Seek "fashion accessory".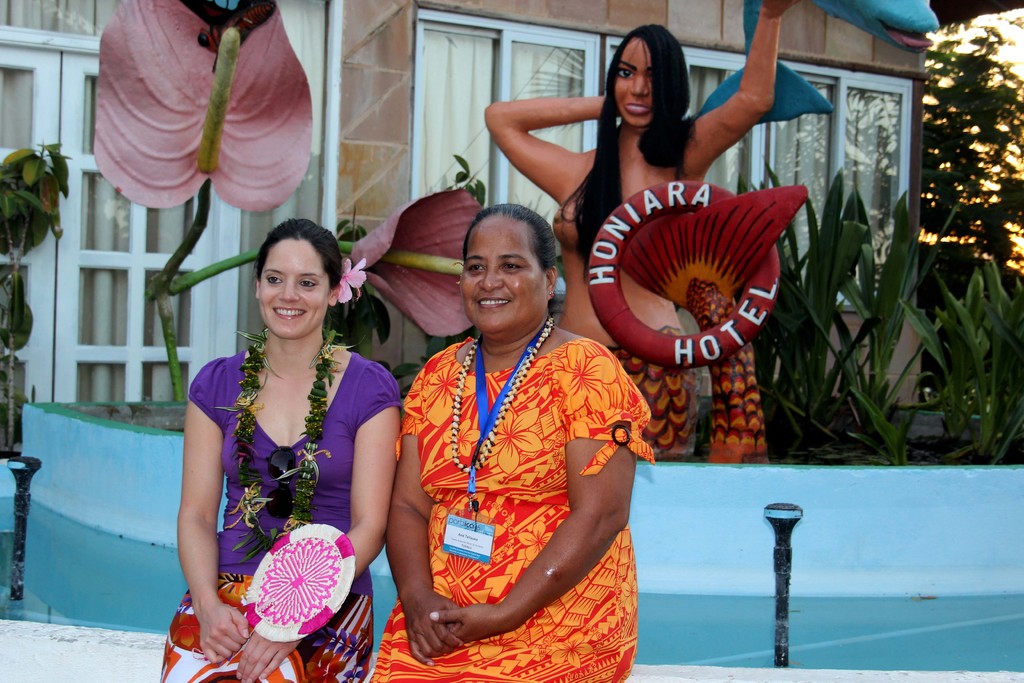
<region>218, 319, 349, 561</region>.
